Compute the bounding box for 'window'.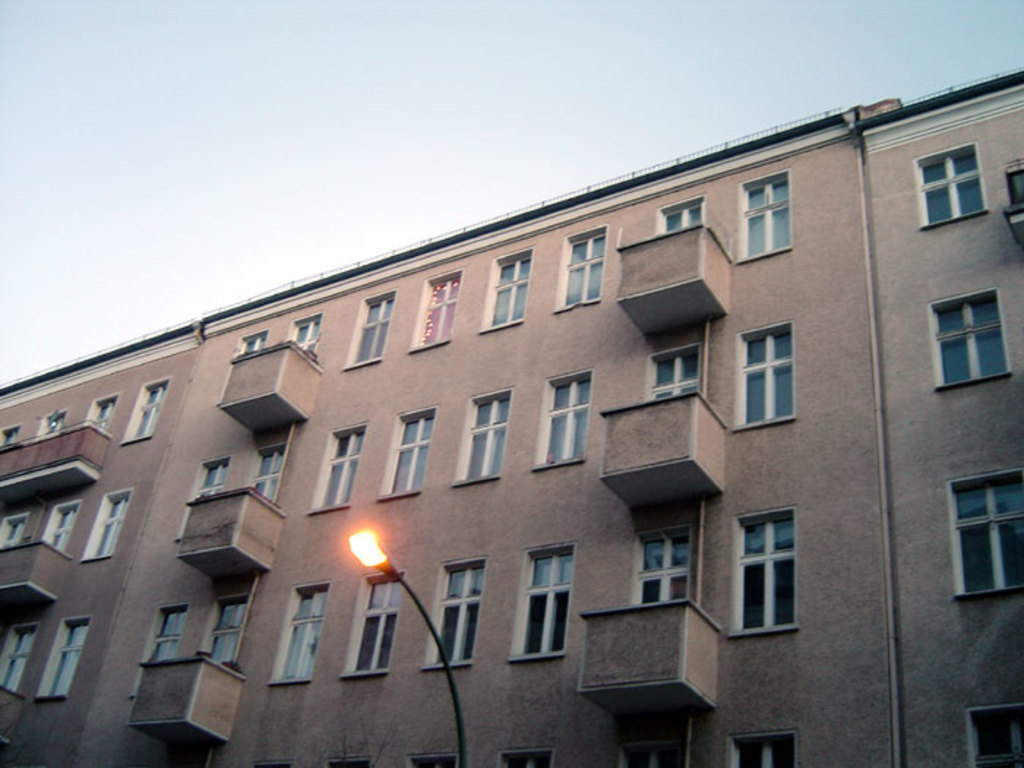
{"x1": 538, "y1": 374, "x2": 591, "y2": 462}.
